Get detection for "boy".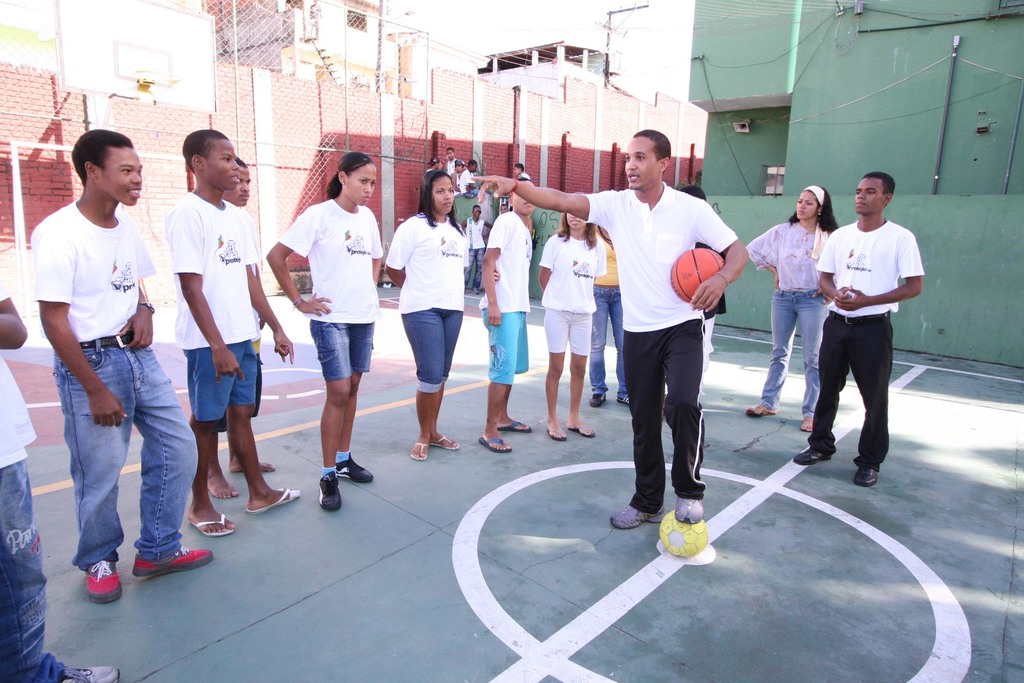
Detection: {"x1": 477, "y1": 176, "x2": 539, "y2": 456}.
